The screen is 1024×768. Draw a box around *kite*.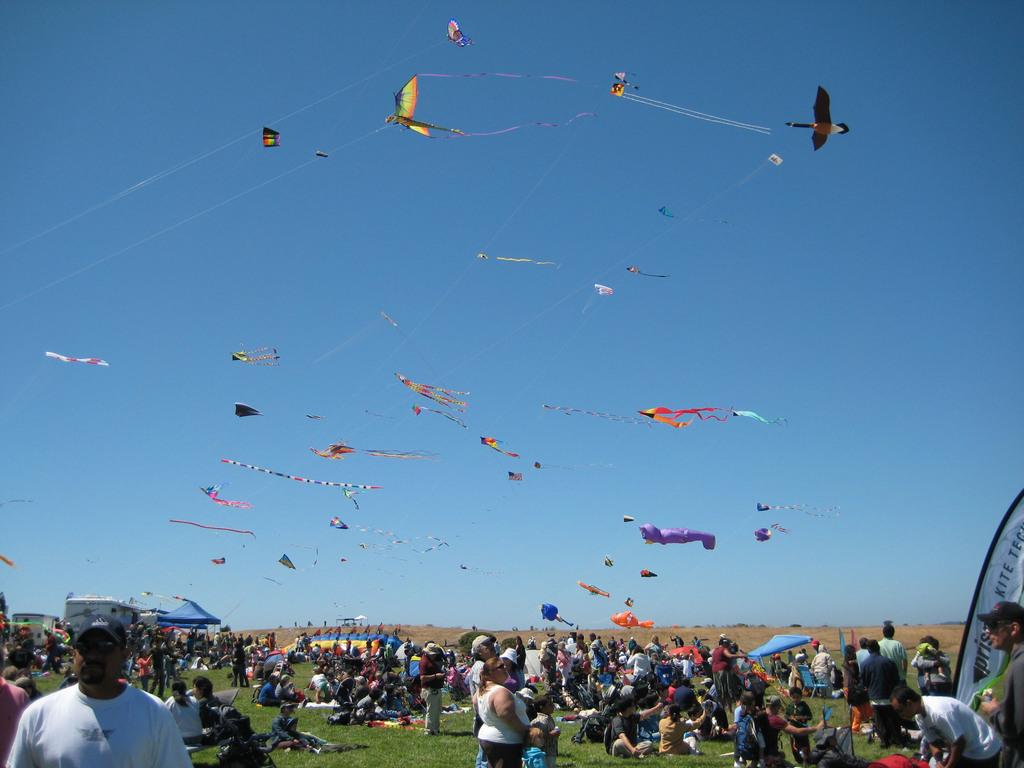
select_region(538, 601, 574, 627).
